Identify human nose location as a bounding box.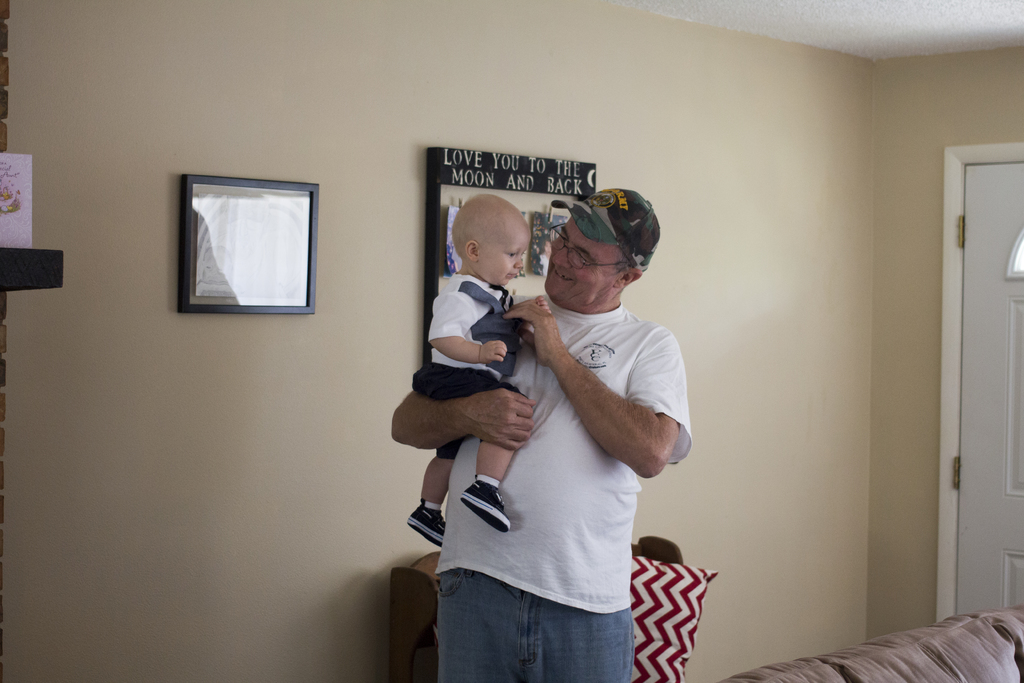
[x1=513, y1=259, x2=525, y2=270].
